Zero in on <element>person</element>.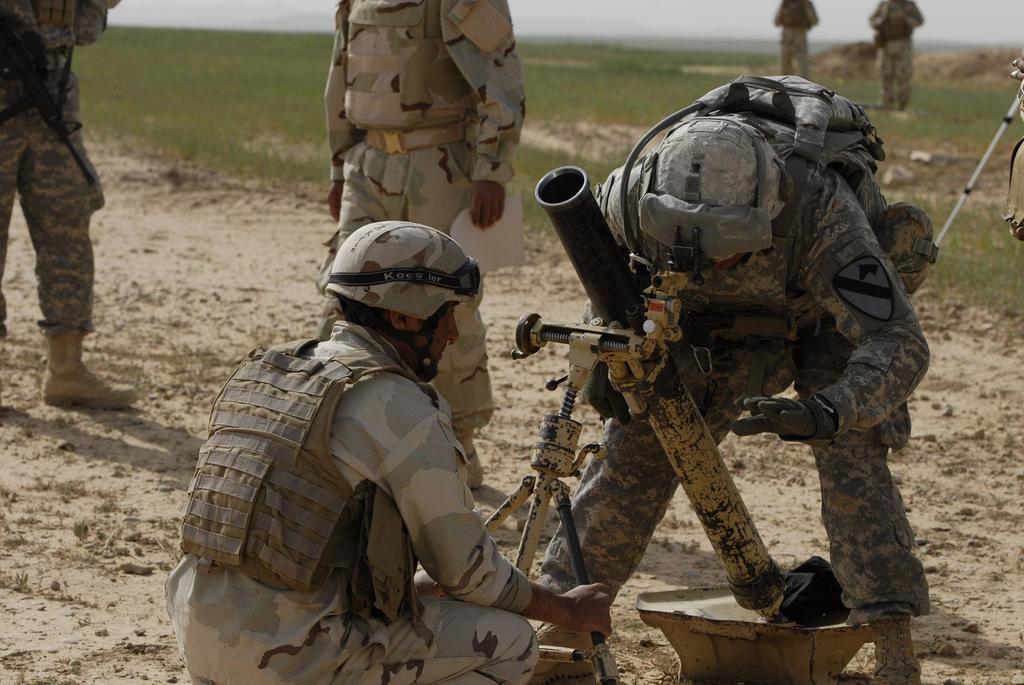
Zeroed in: [871,0,924,119].
